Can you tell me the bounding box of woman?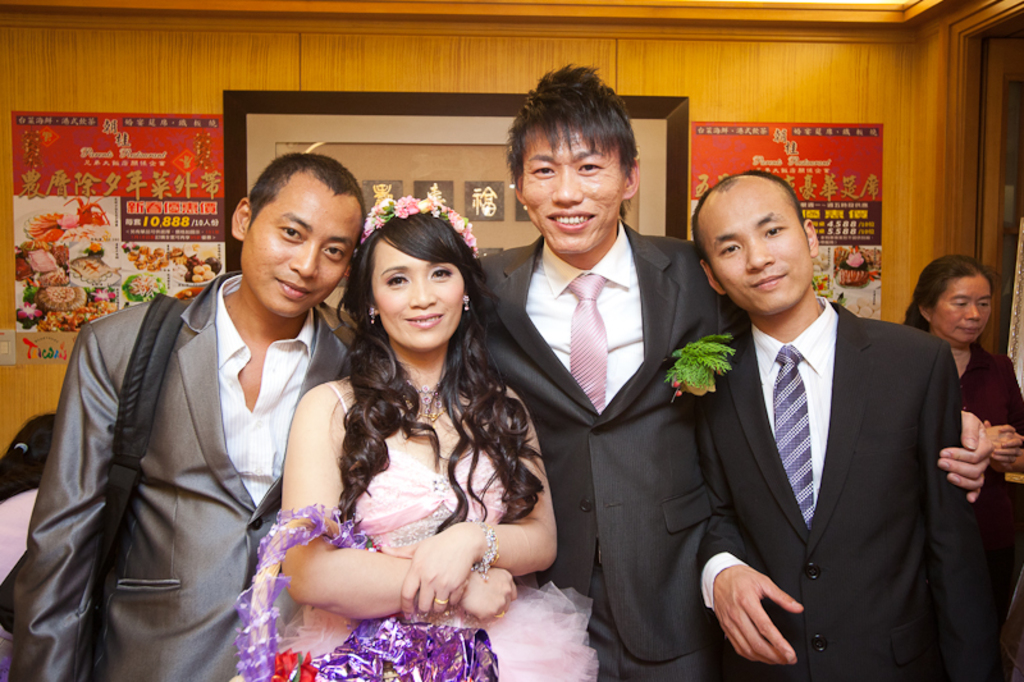
locate(900, 255, 1023, 642).
